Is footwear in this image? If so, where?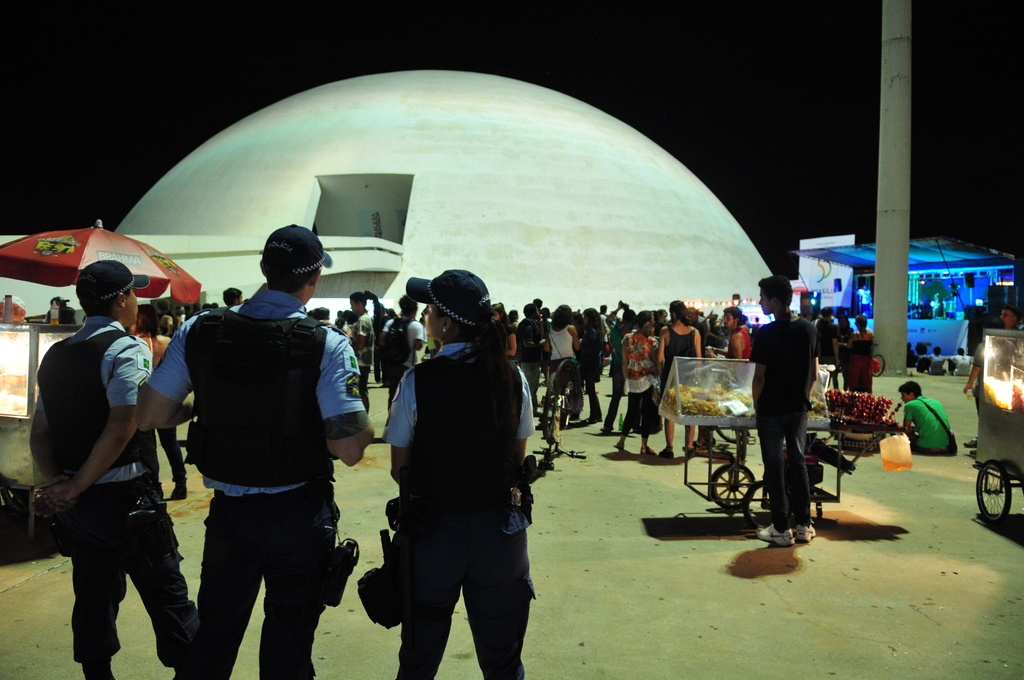
Yes, at [left=756, top=522, right=793, bottom=546].
